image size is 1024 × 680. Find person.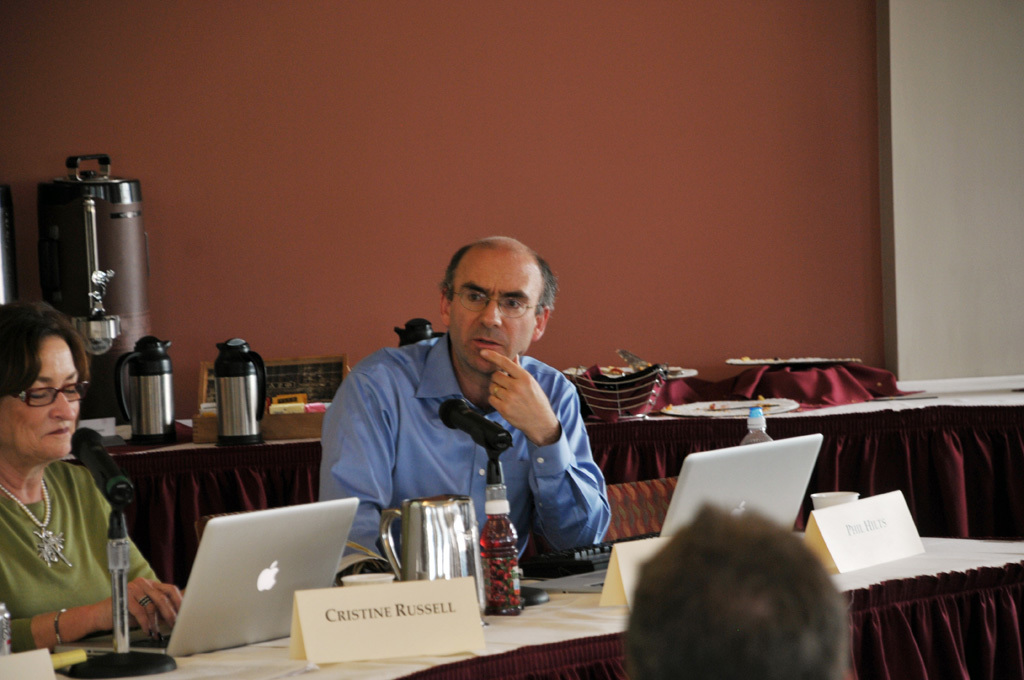
[0, 295, 196, 644].
